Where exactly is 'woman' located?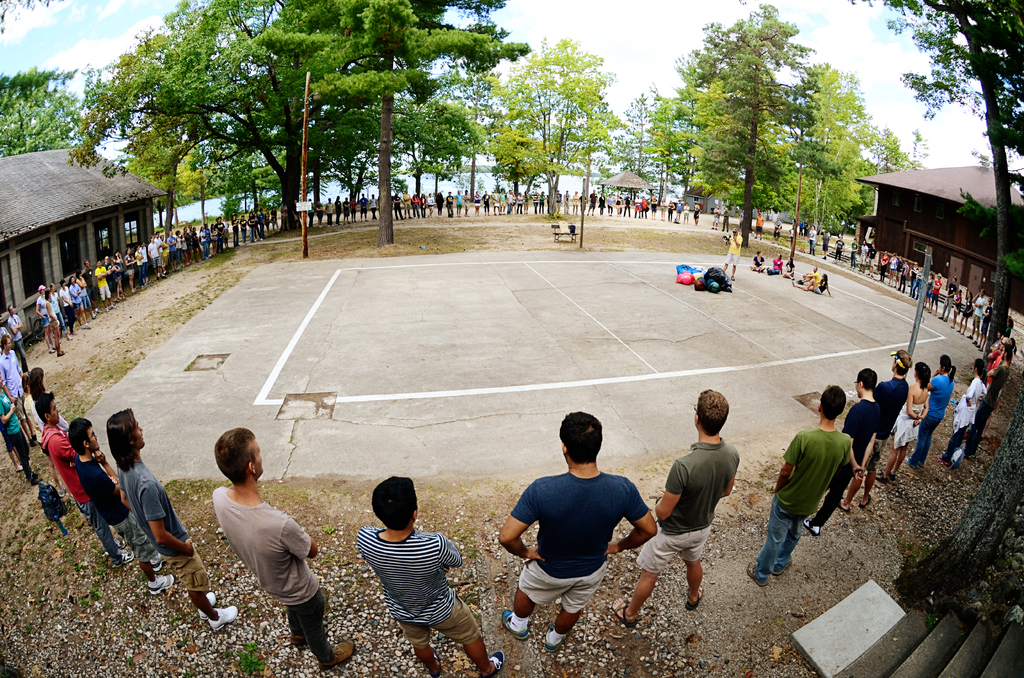
Its bounding box is box=[204, 218, 220, 256].
